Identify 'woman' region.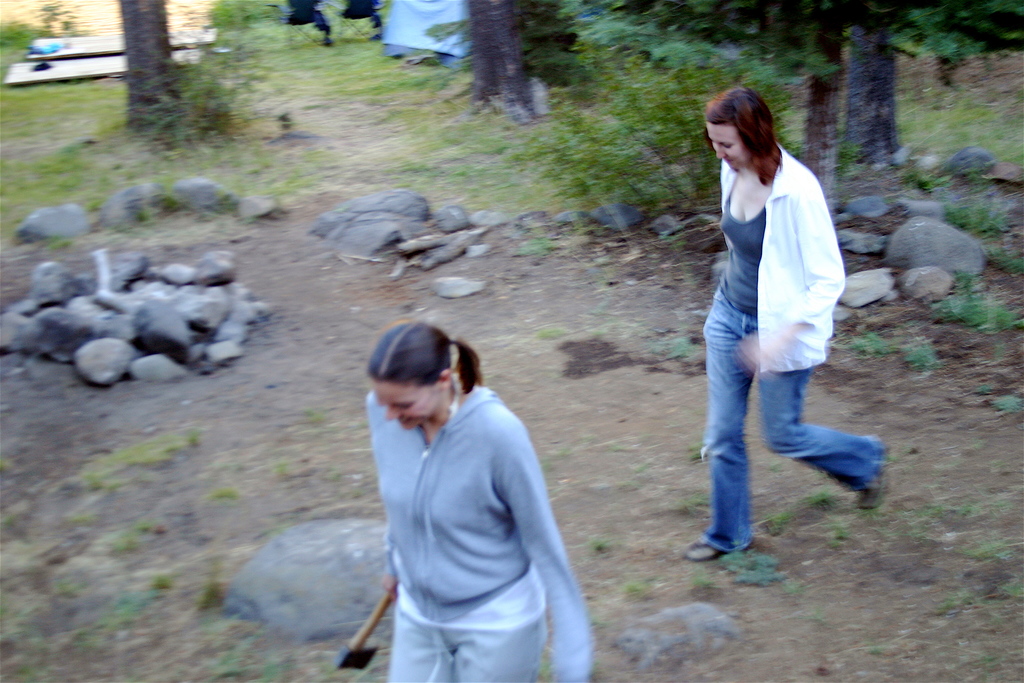
Region: (x1=364, y1=325, x2=596, y2=682).
